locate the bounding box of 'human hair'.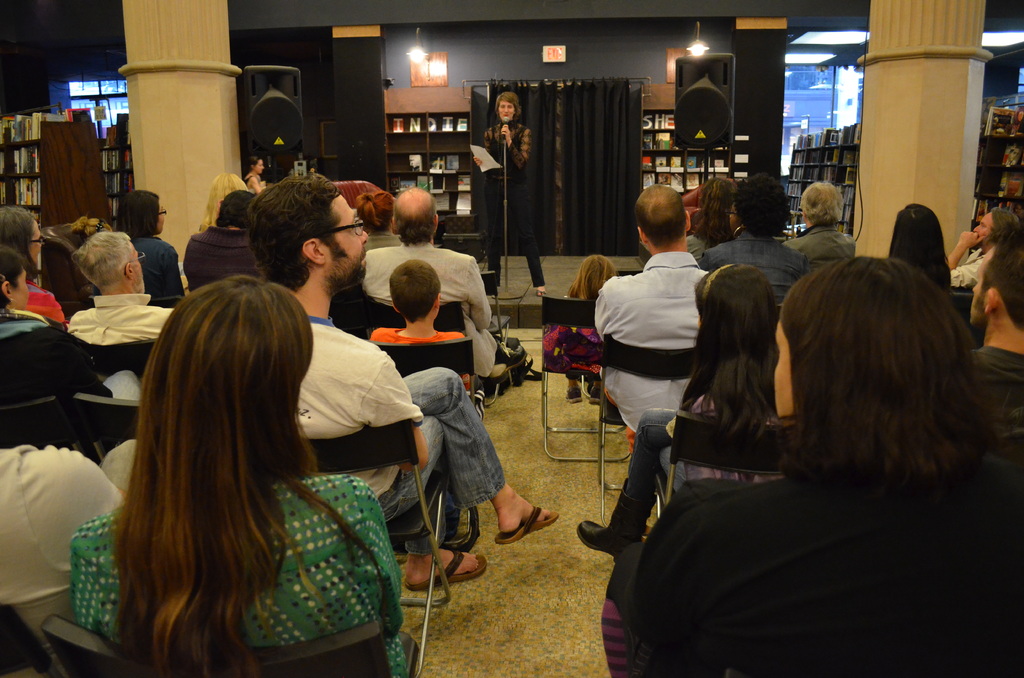
Bounding box: Rect(563, 255, 620, 305).
